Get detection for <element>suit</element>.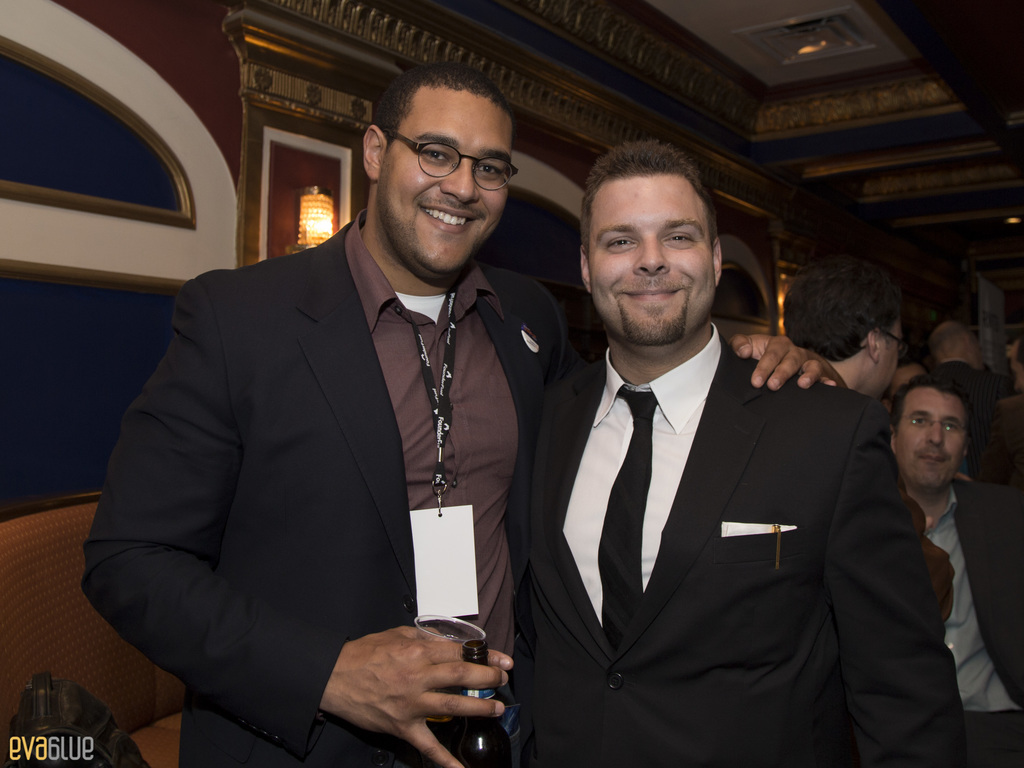
Detection: box(527, 323, 968, 767).
